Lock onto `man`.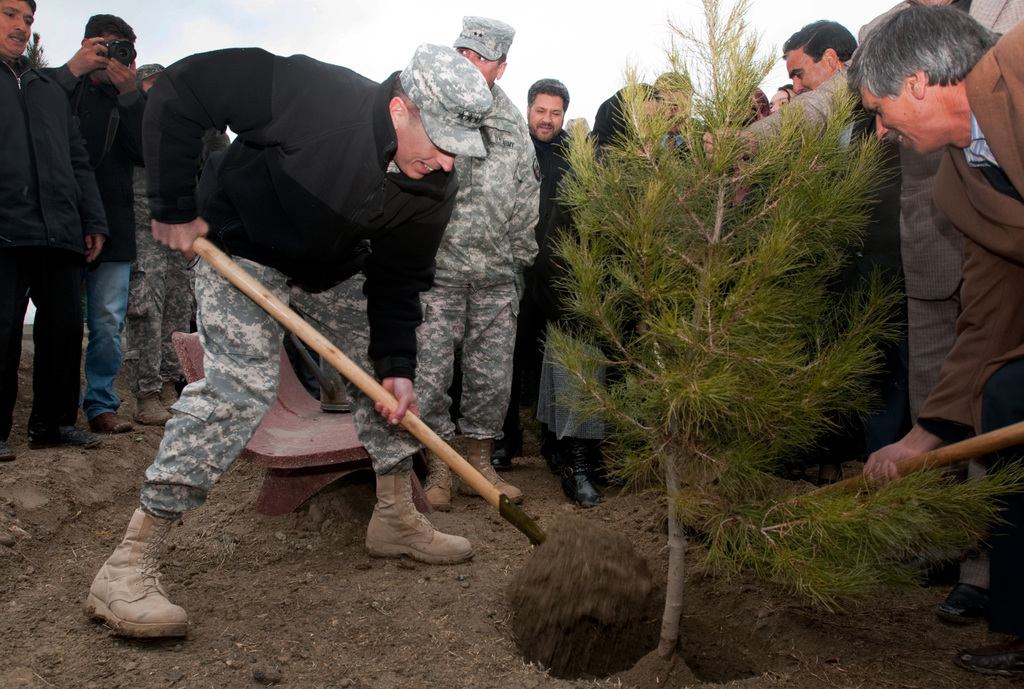
Locked: (508, 79, 578, 450).
